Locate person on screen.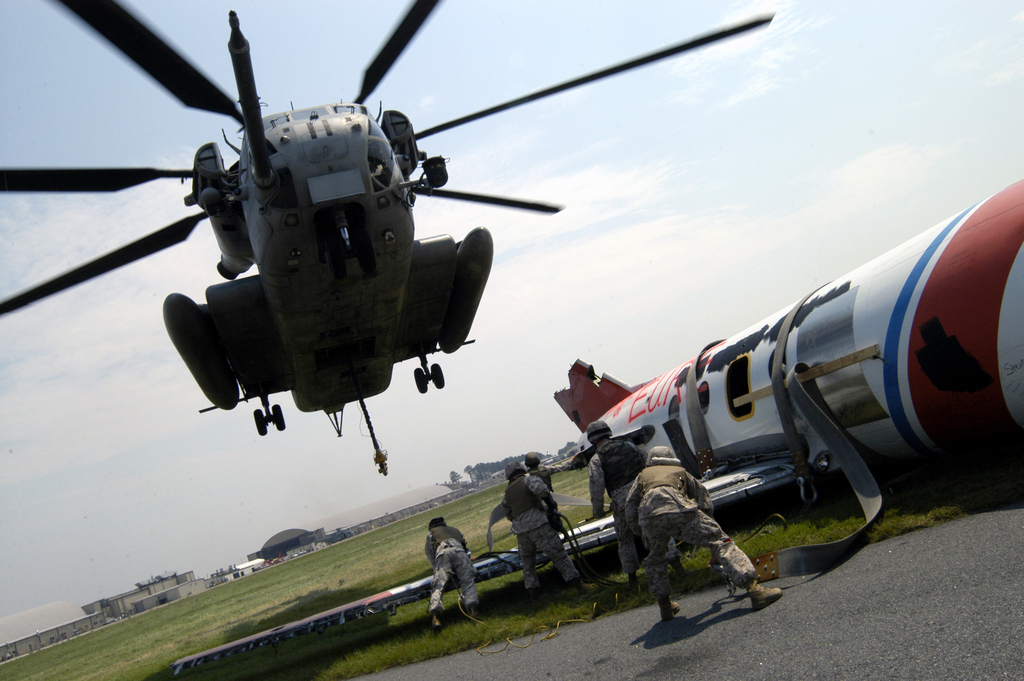
On screen at [498, 459, 585, 593].
